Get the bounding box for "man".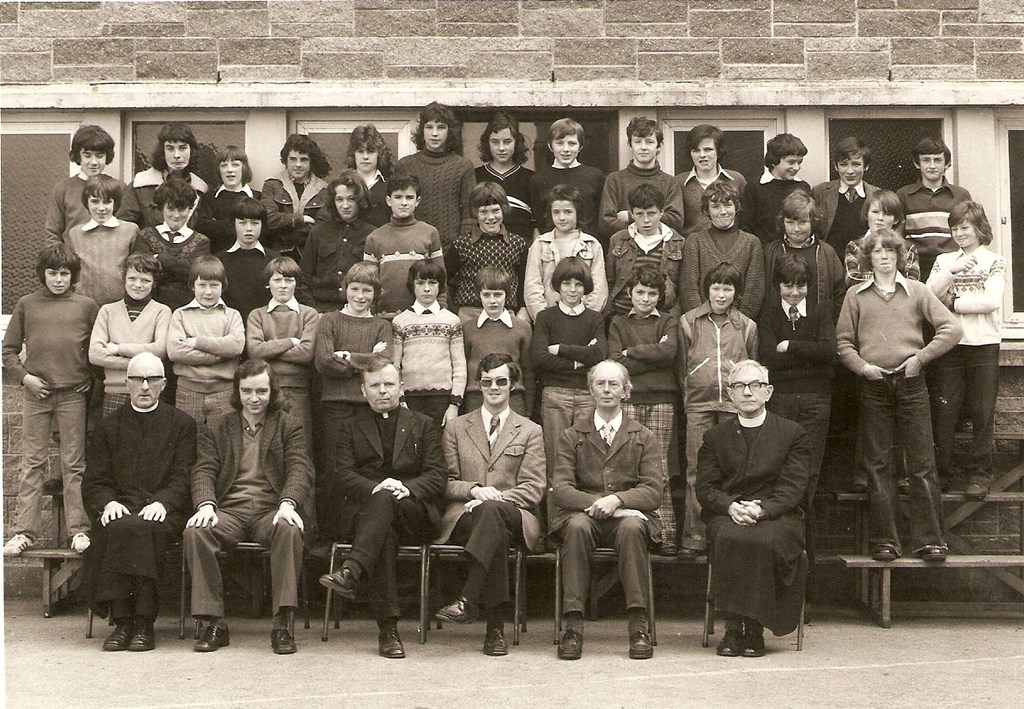
box(319, 352, 450, 658).
